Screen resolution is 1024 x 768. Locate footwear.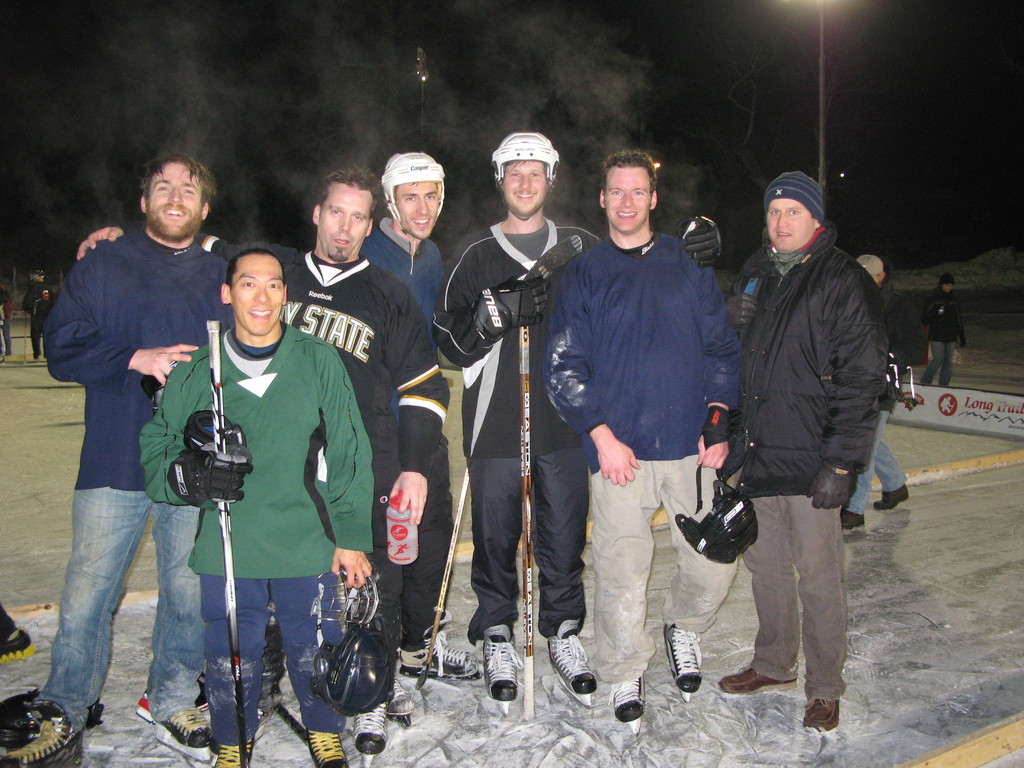
box(0, 696, 83, 767).
